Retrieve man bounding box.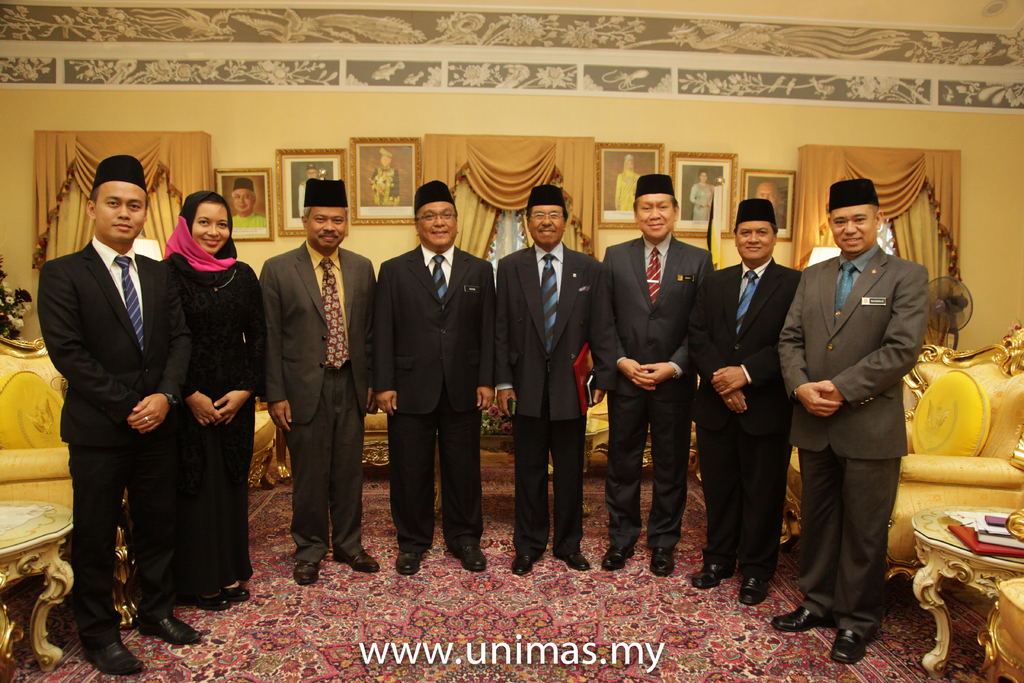
Bounding box: bbox=[369, 147, 400, 205].
